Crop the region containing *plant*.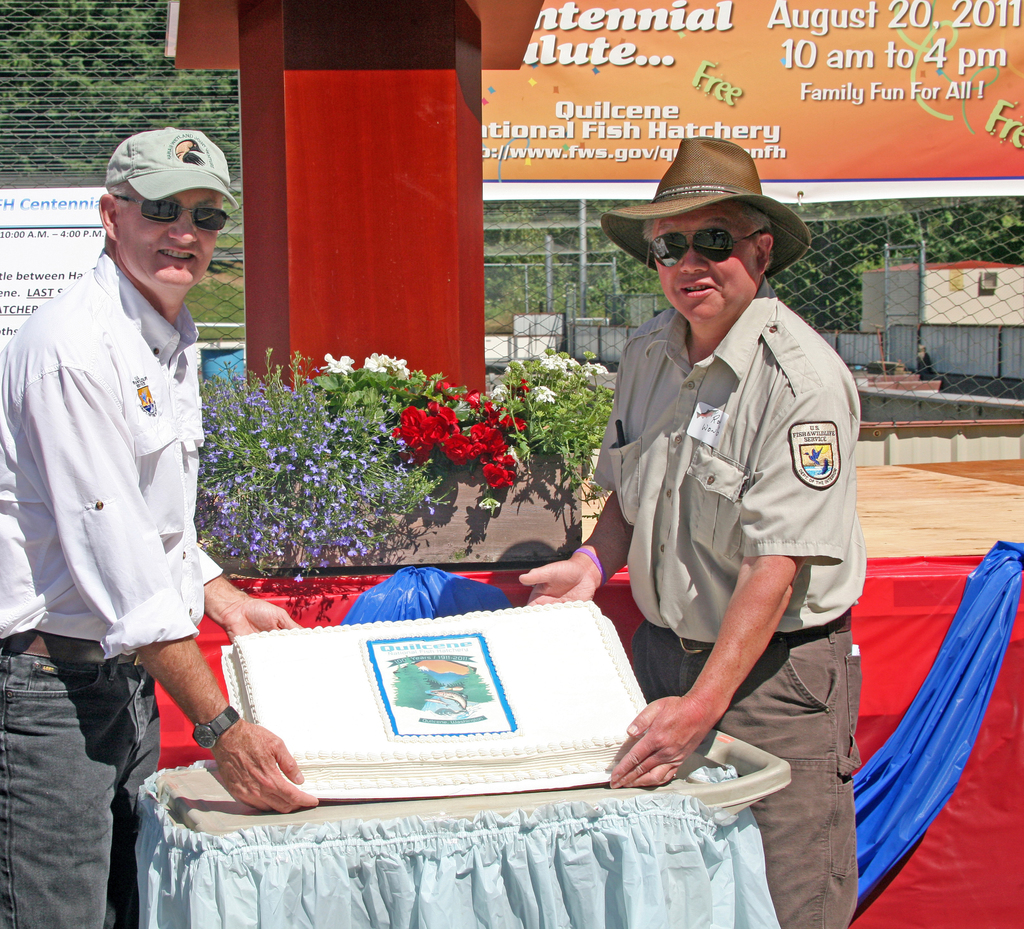
Crop region: <box>326,346,487,451</box>.
